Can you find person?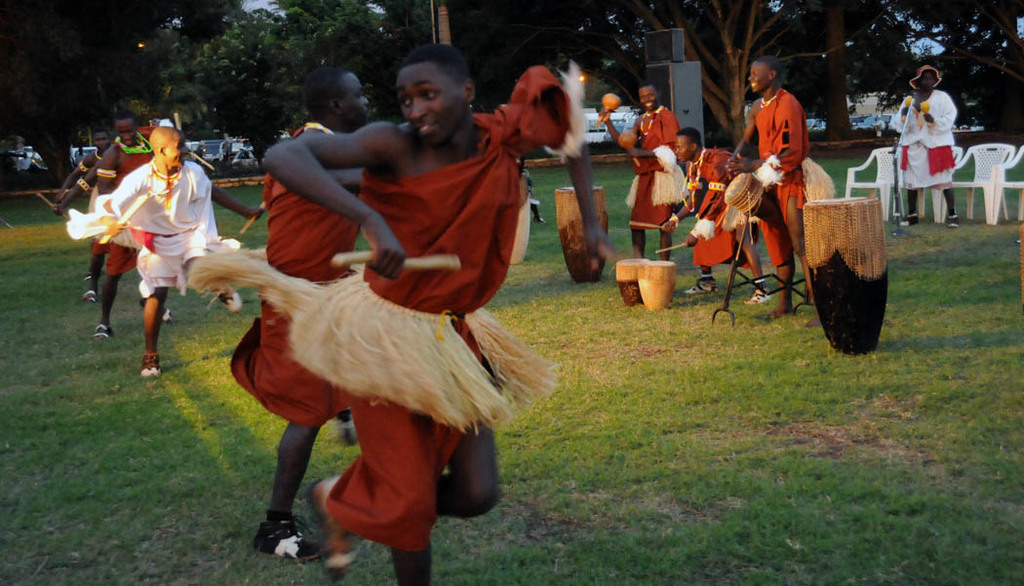
Yes, bounding box: (x1=54, y1=127, x2=115, y2=304).
